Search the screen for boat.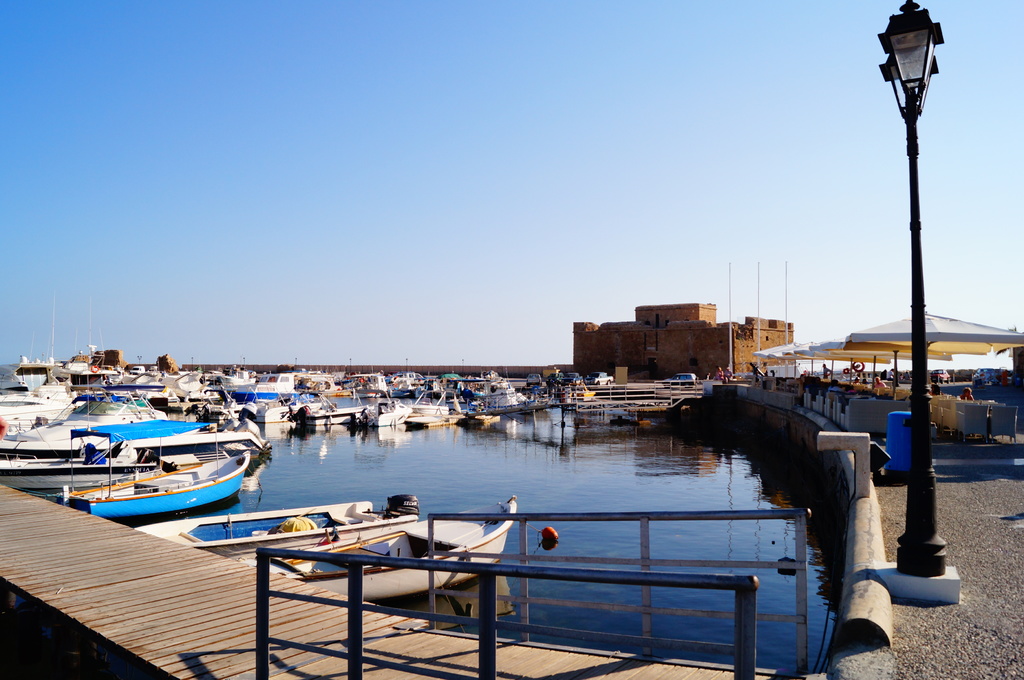
Found at (left=68, top=441, right=245, bottom=520).
